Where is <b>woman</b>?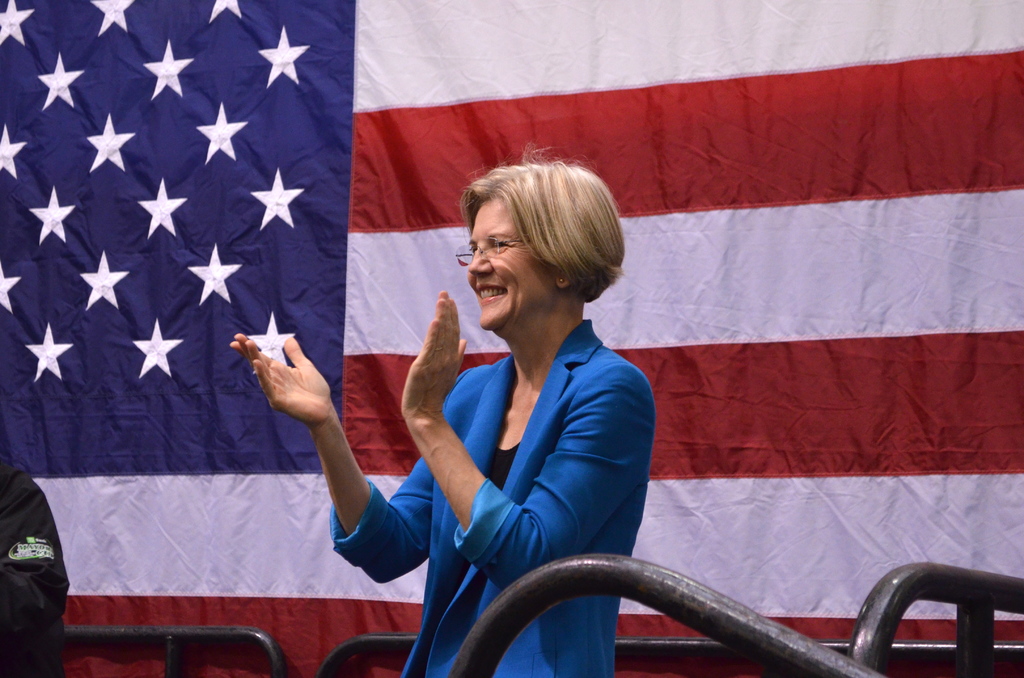
detection(237, 149, 674, 675).
